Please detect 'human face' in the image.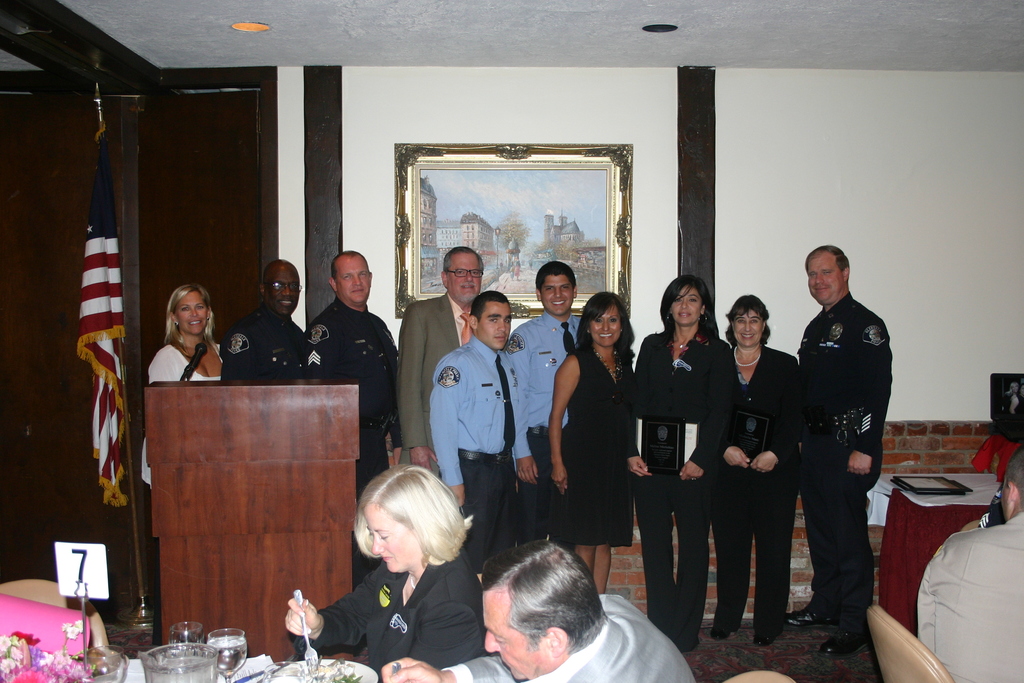
BBox(538, 273, 575, 317).
